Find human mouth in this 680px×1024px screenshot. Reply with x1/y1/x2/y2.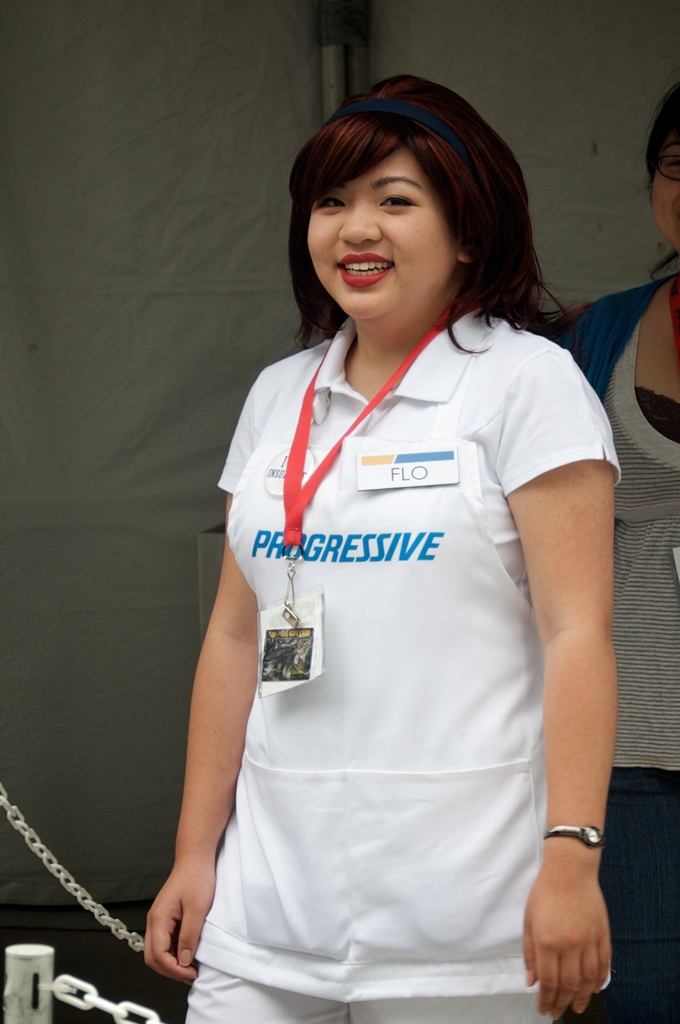
334/252/387/284.
